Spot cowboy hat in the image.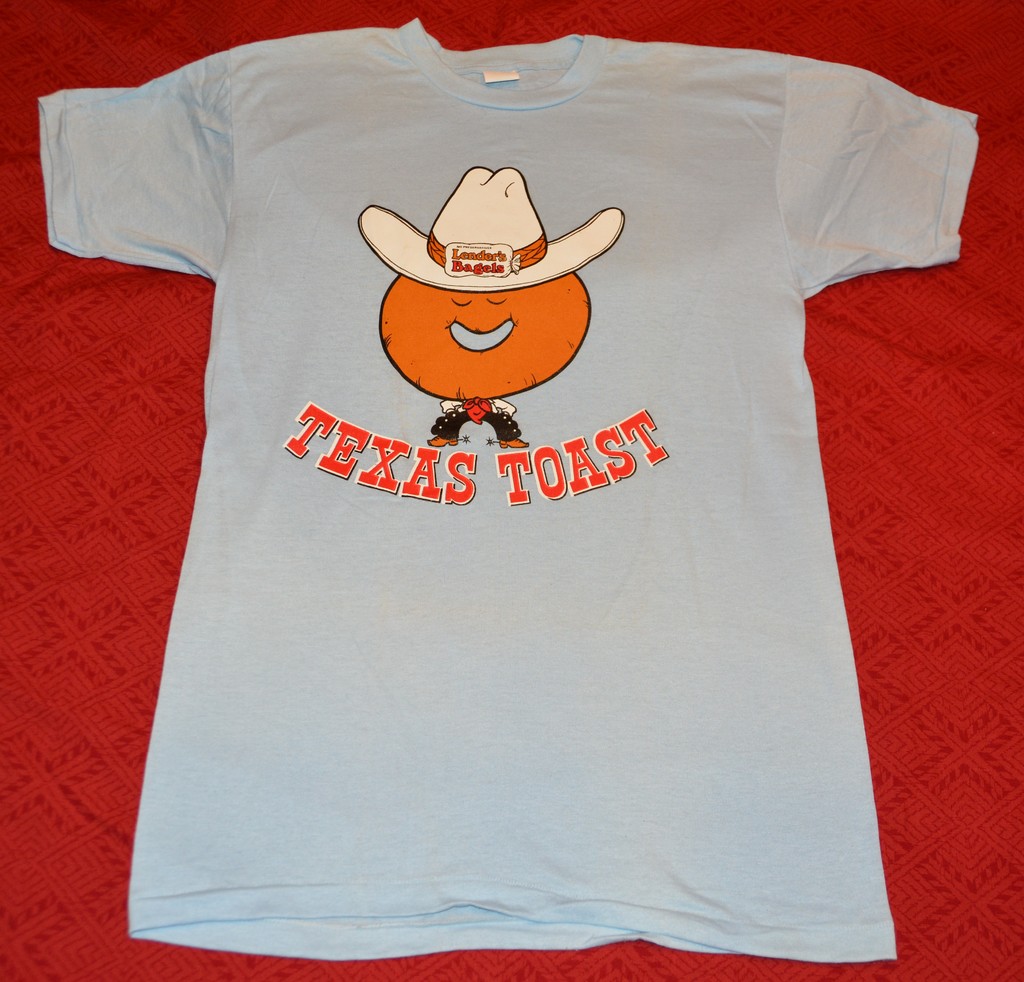
cowboy hat found at left=340, top=165, right=644, bottom=291.
